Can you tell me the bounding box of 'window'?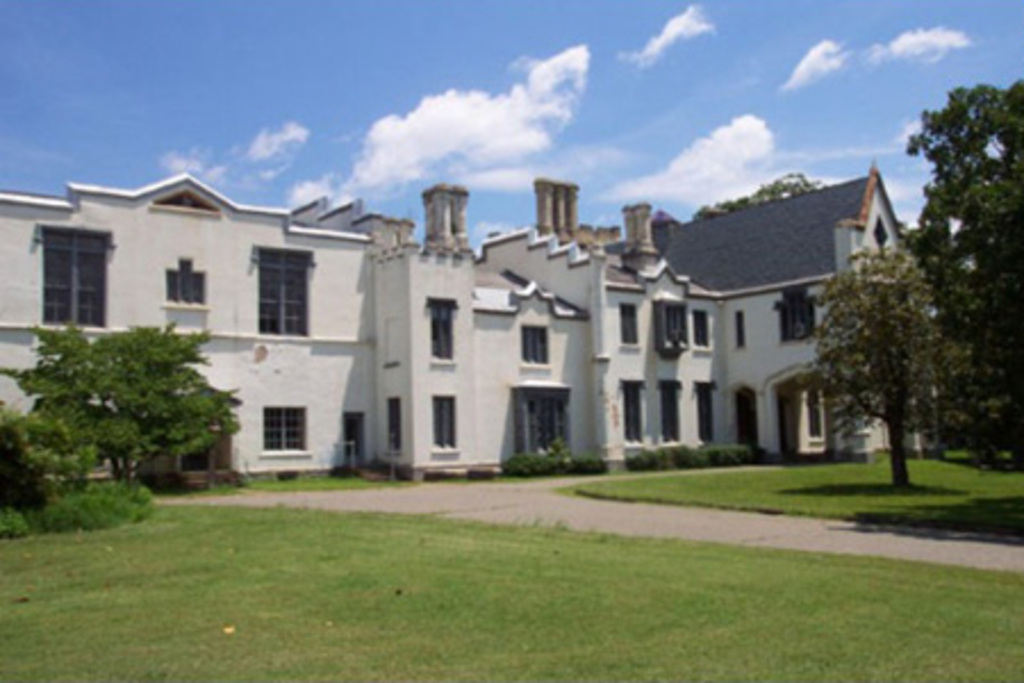
692:376:715:451.
